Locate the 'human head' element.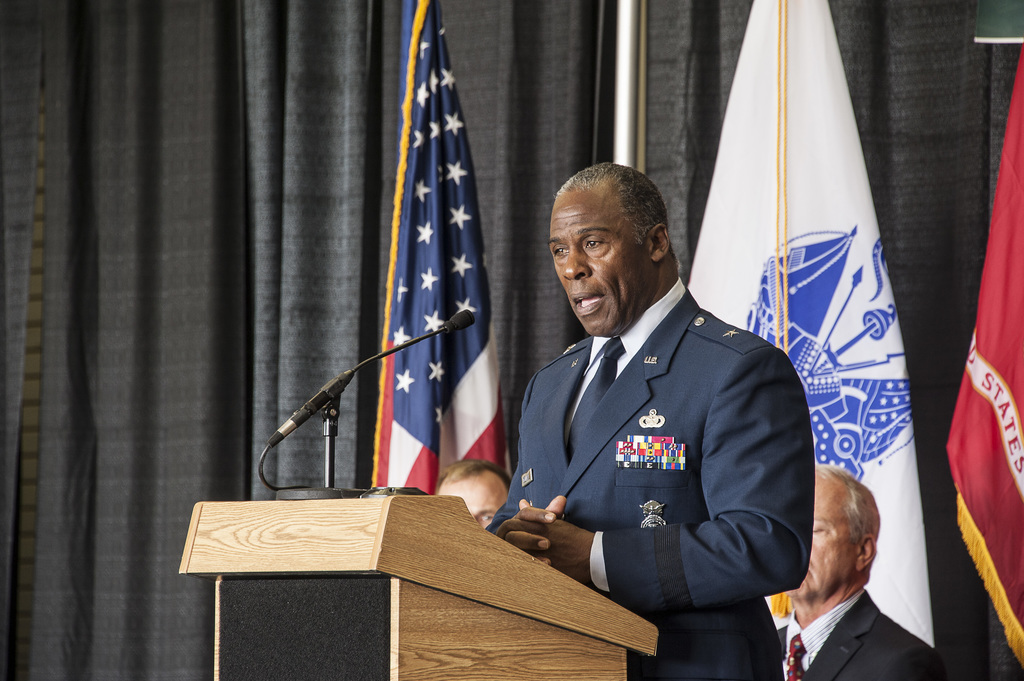
Element bbox: rect(538, 152, 680, 312).
